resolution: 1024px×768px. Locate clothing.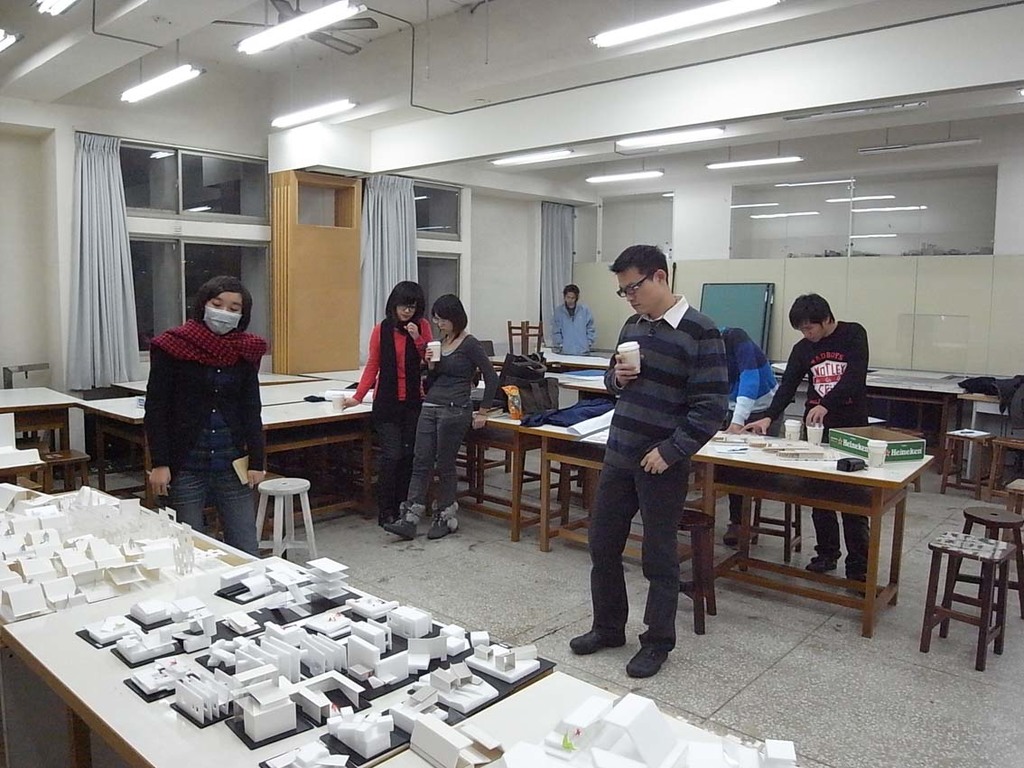
769 323 875 580.
